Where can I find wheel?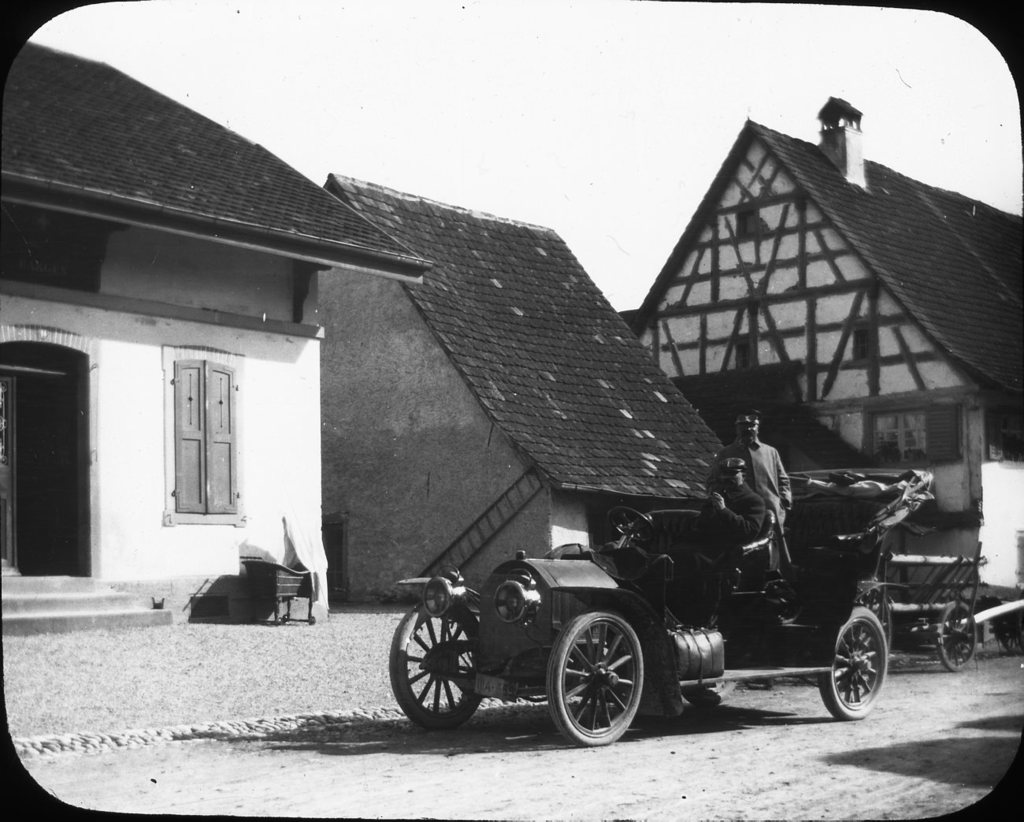
You can find it at BBox(947, 601, 979, 672).
